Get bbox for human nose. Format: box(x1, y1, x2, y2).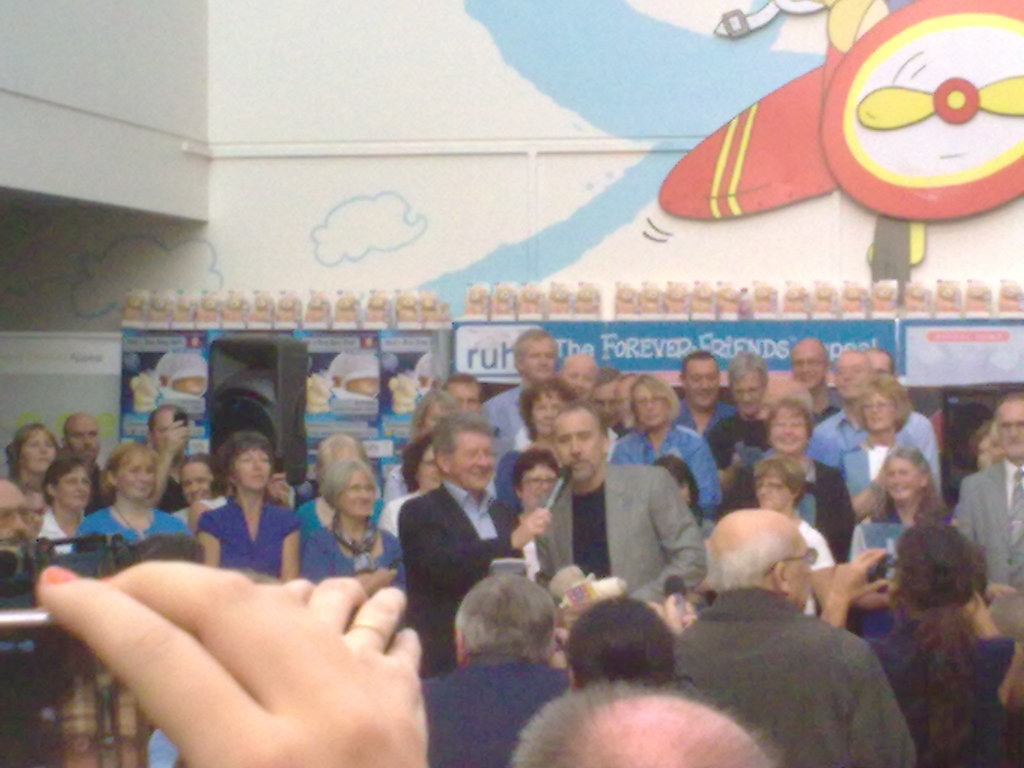
box(358, 491, 372, 500).
